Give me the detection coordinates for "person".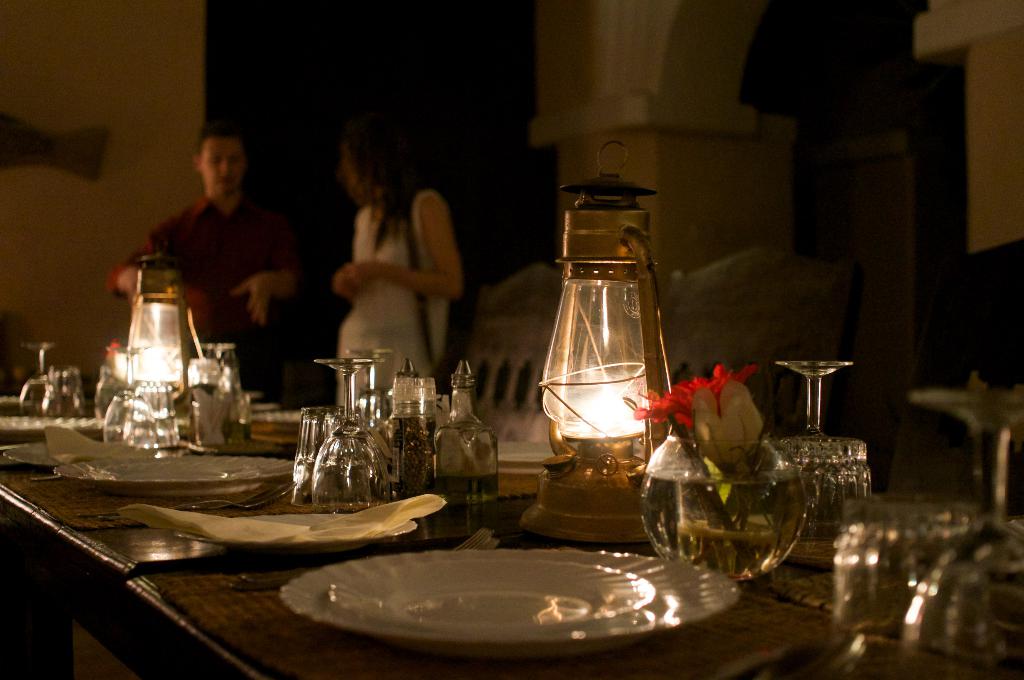
box=[154, 129, 300, 358].
